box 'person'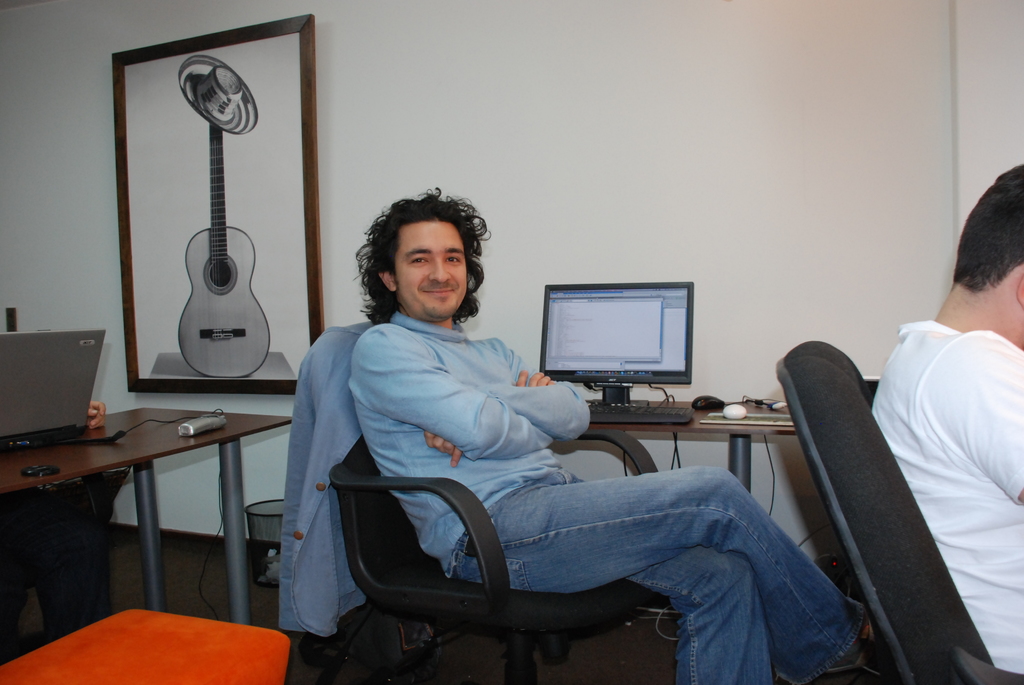
[left=0, top=398, right=124, bottom=644]
